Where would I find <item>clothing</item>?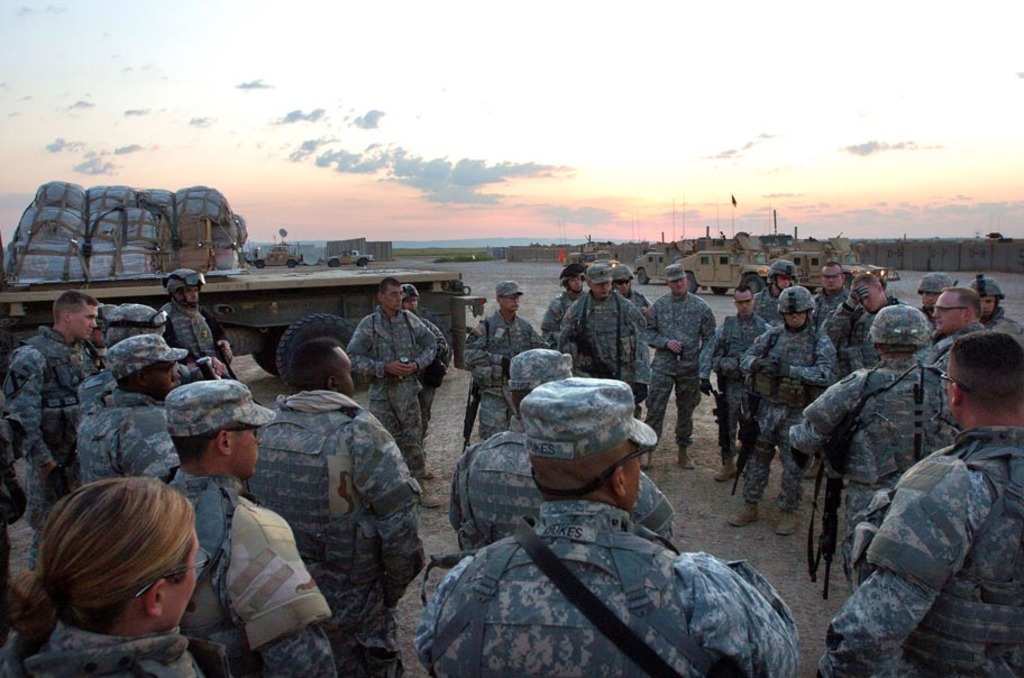
At detection(345, 306, 438, 466).
